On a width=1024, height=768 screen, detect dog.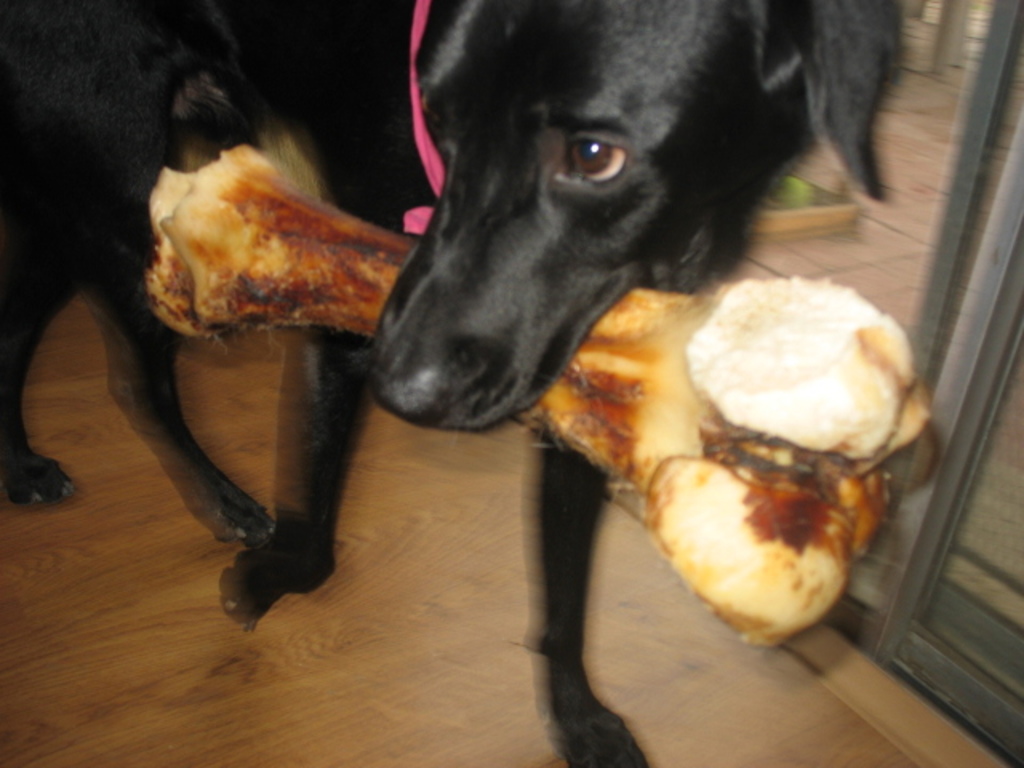
detection(0, 0, 902, 766).
